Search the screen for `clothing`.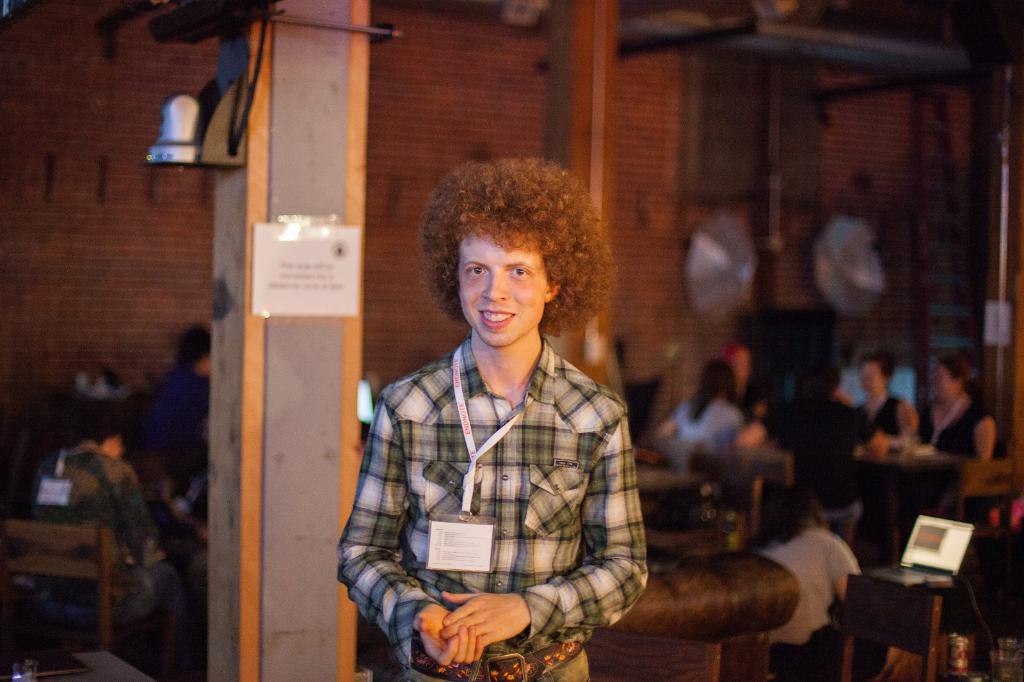
Found at <region>799, 395, 868, 488</region>.
